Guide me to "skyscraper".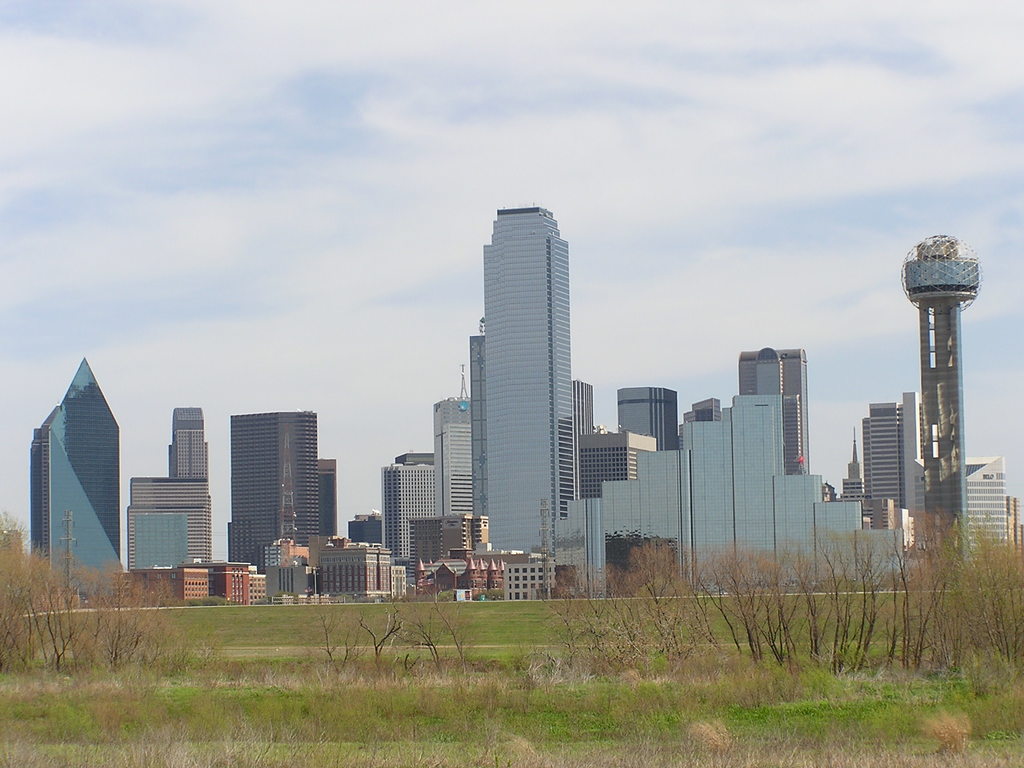
Guidance: <bbox>225, 410, 332, 564</bbox>.
